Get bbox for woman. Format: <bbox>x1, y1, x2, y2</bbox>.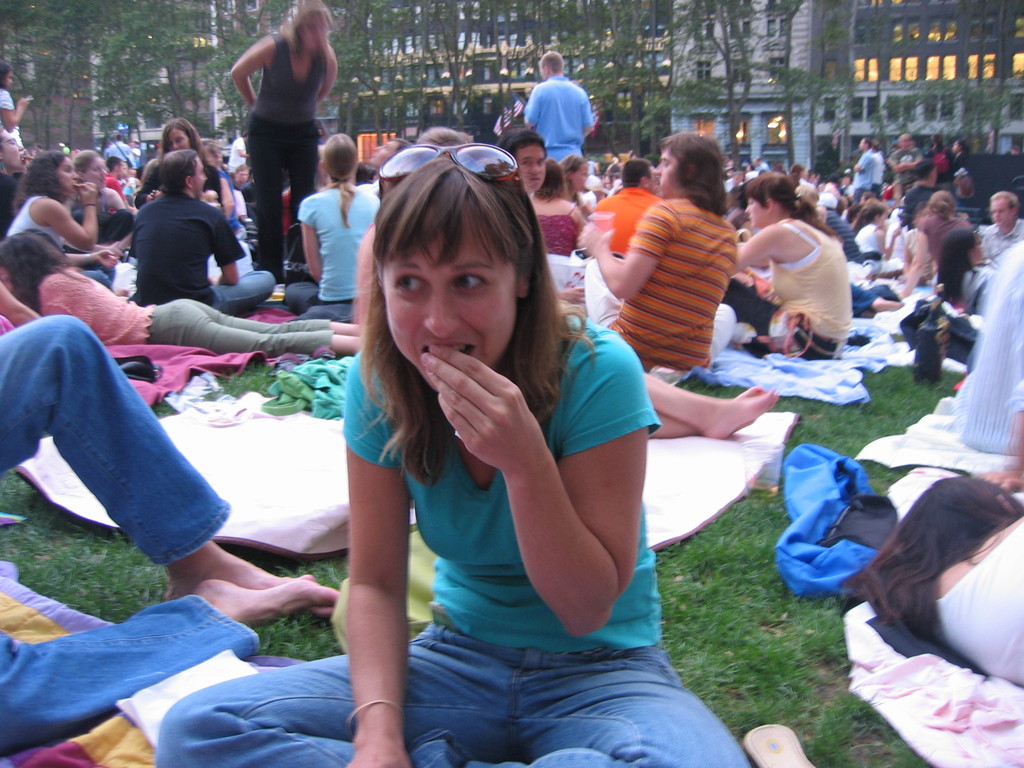
<bbox>65, 150, 136, 242</bbox>.
